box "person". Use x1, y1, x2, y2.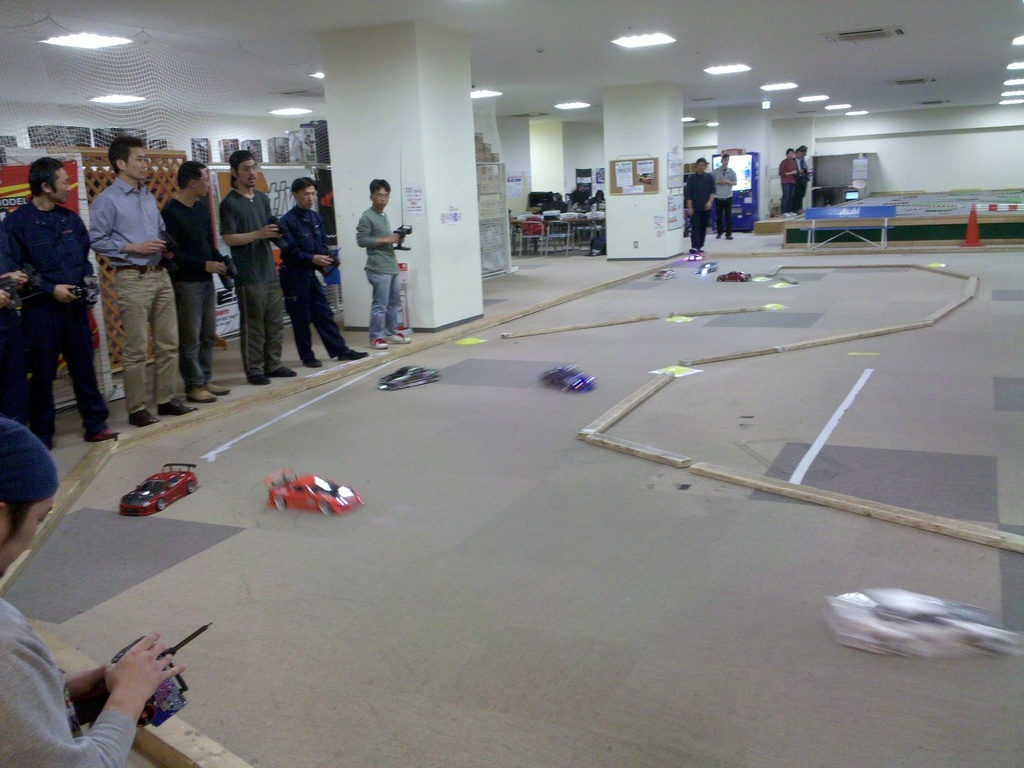
159, 159, 229, 403.
